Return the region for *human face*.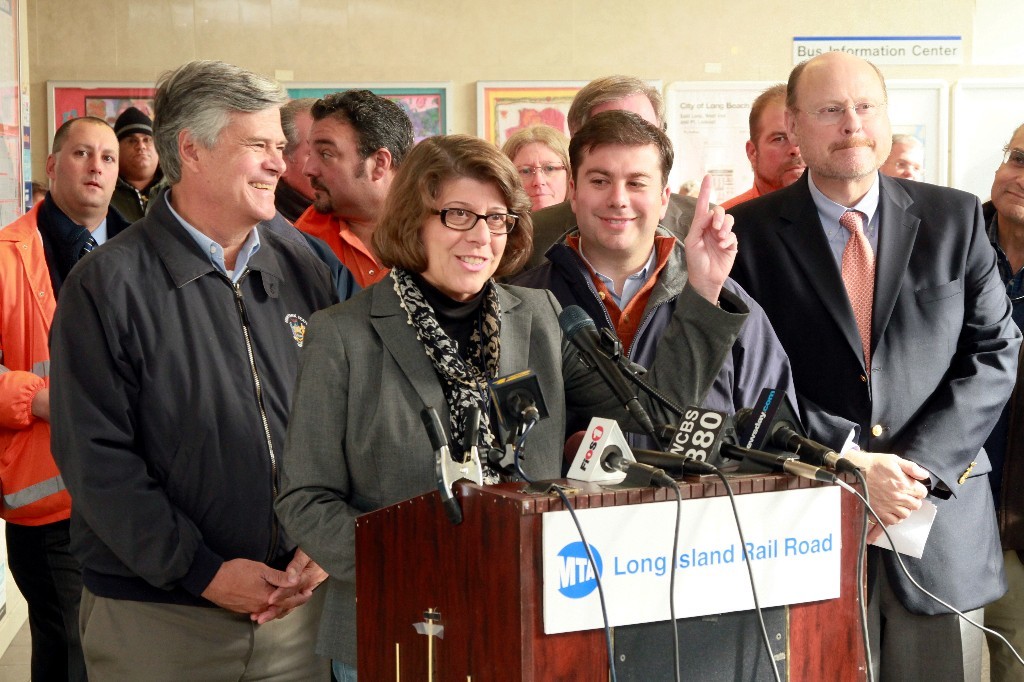
box(578, 146, 658, 246).
